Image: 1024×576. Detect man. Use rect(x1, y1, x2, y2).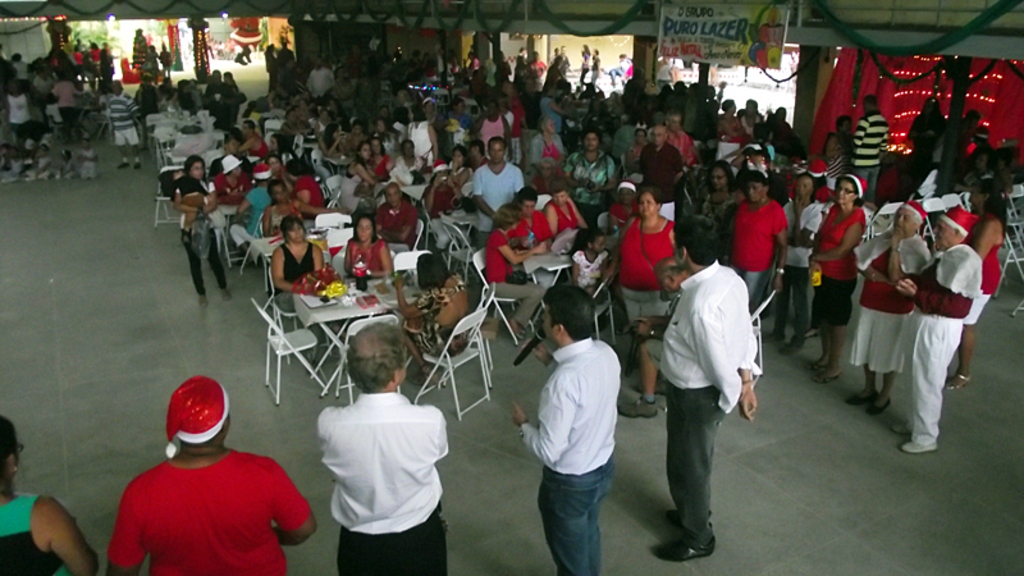
rect(561, 124, 618, 225).
